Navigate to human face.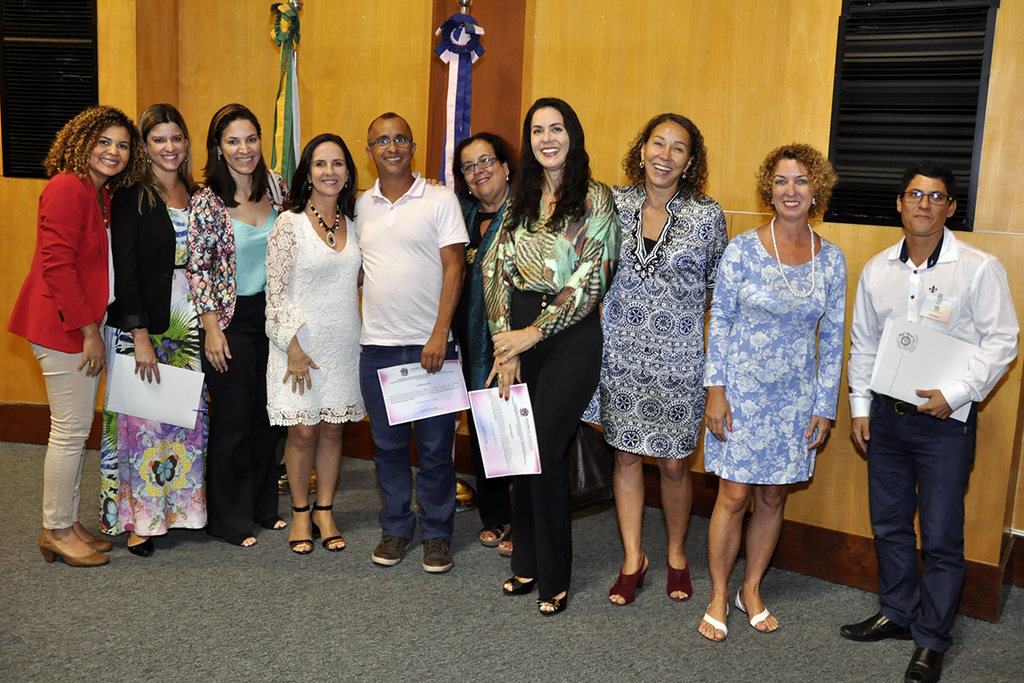
Navigation target: (459, 142, 505, 198).
